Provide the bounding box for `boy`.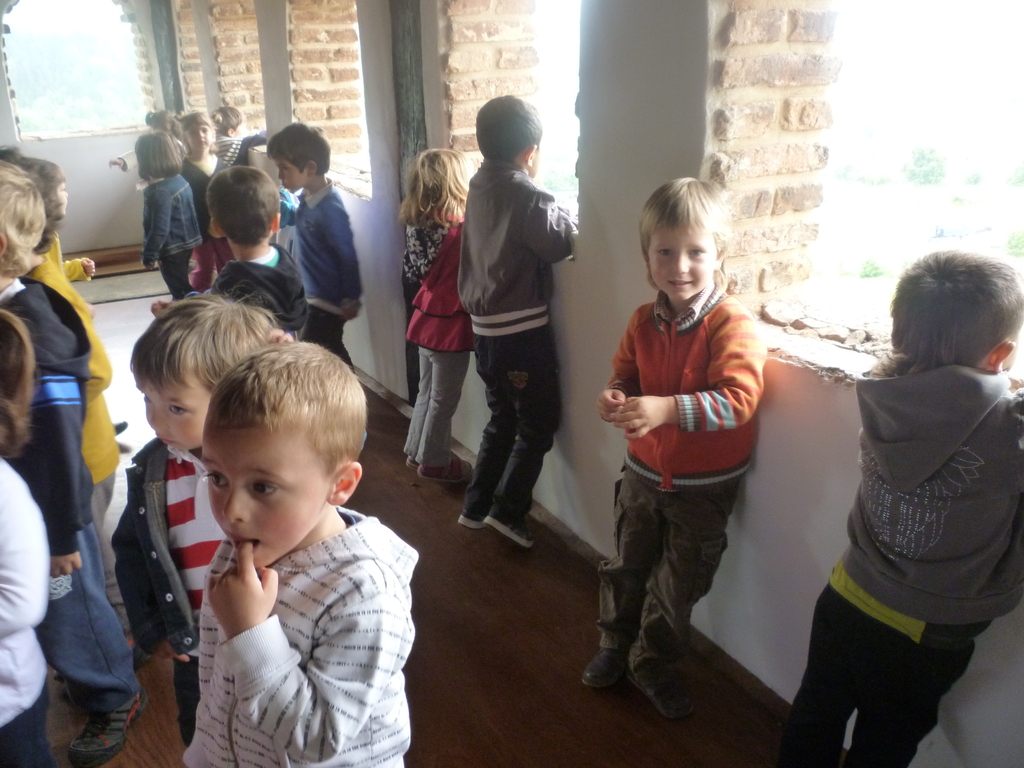
pyautogui.locateOnScreen(762, 252, 1023, 767).
